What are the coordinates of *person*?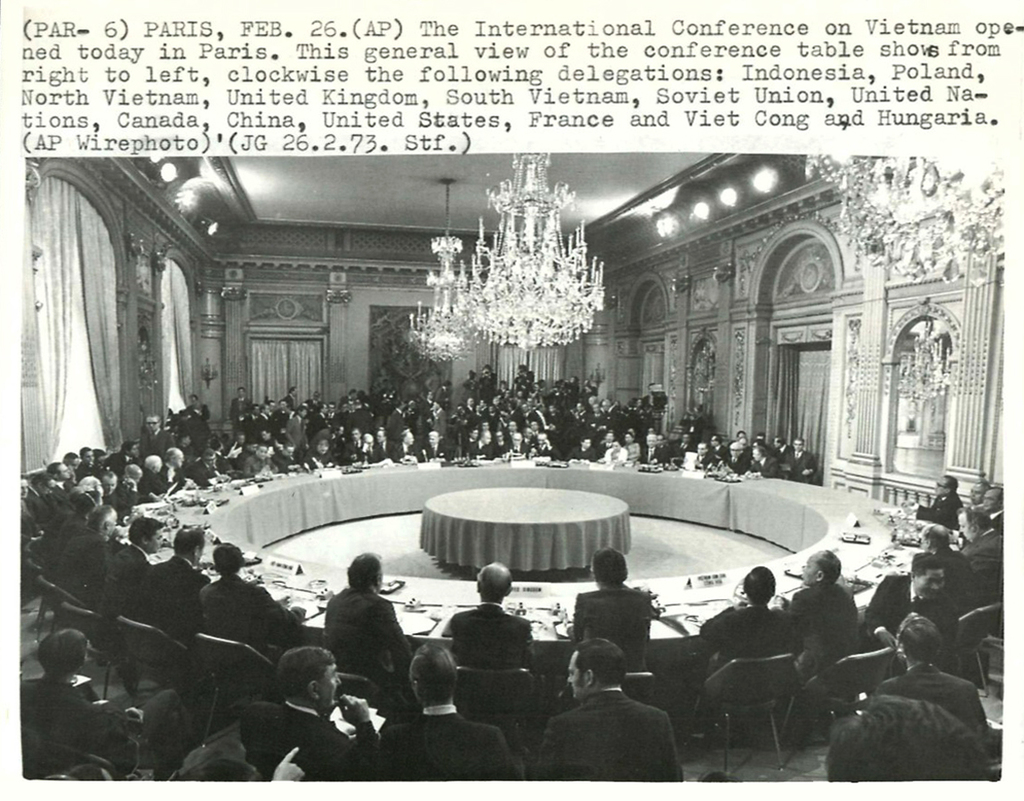
(x1=904, y1=470, x2=1021, y2=624).
